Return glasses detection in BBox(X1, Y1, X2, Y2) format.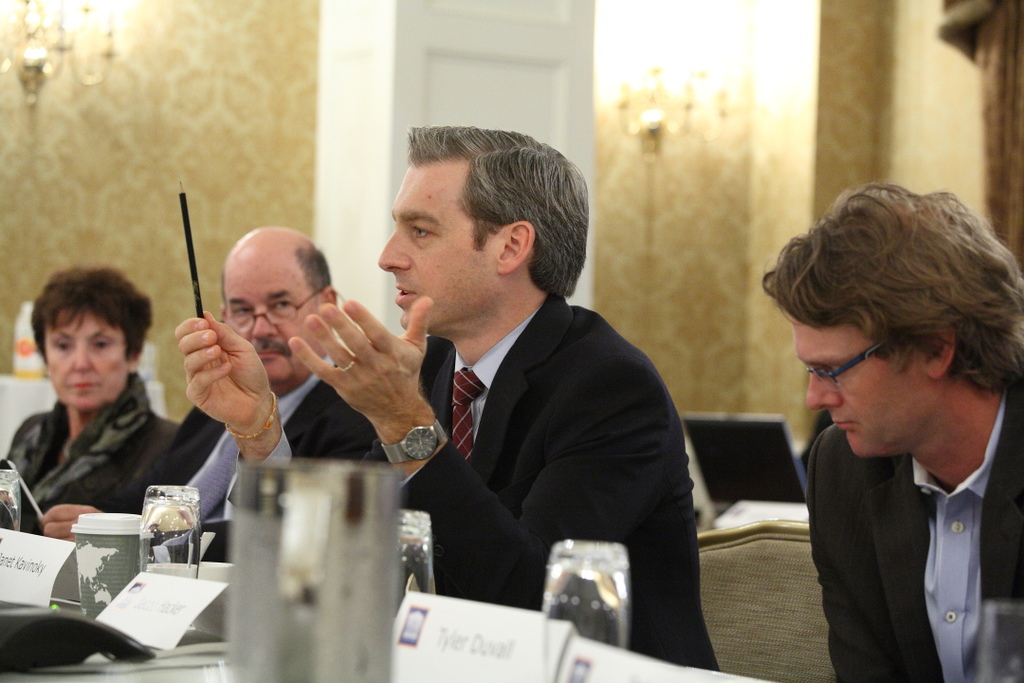
BBox(221, 286, 325, 331).
